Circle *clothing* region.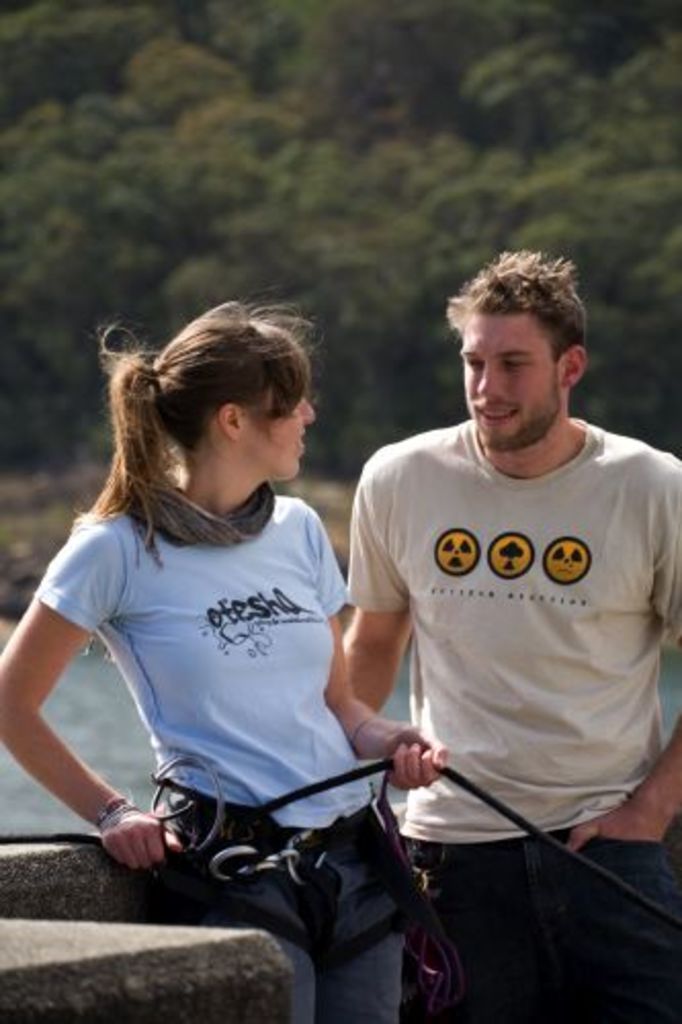
Region: {"left": 346, "top": 408, "right": 680, "bottom": 1022}.
